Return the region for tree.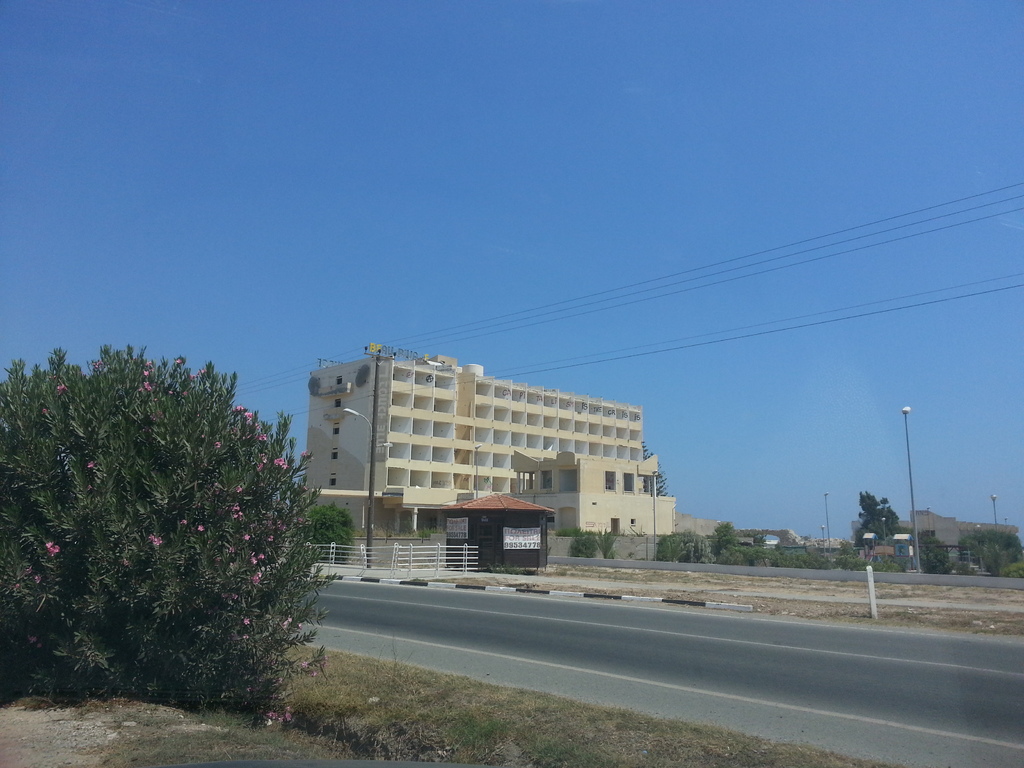
655, 535, 704, 566.
